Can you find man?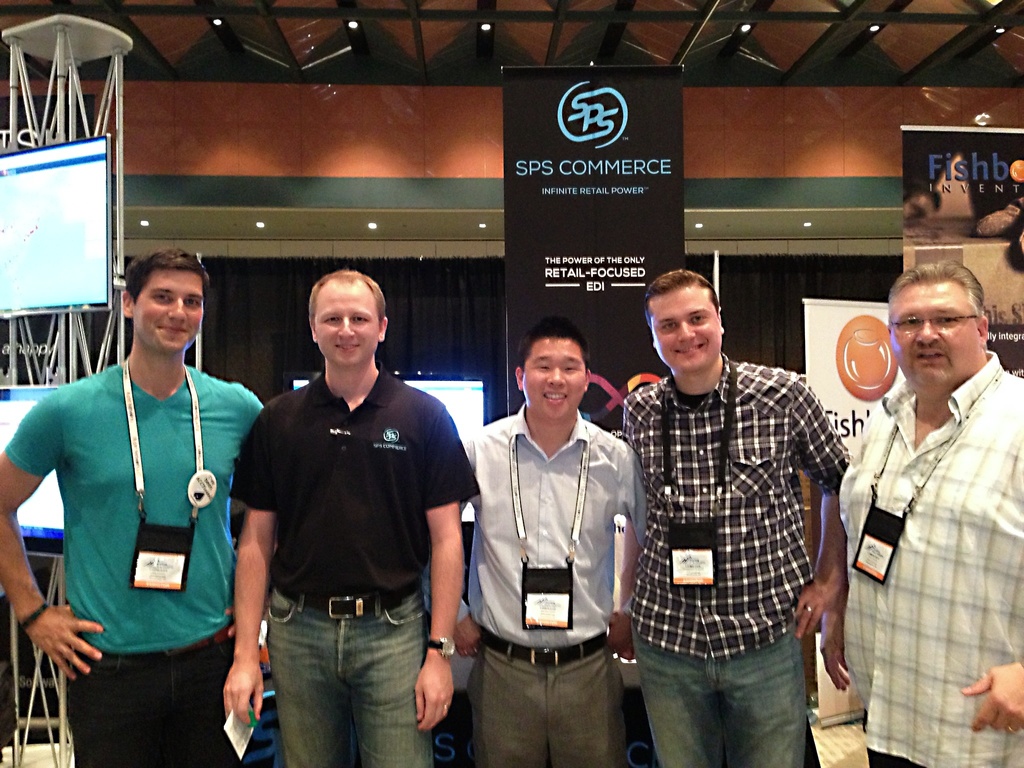
Yes, bounding box: <box>819,260,1023,767</box>.
